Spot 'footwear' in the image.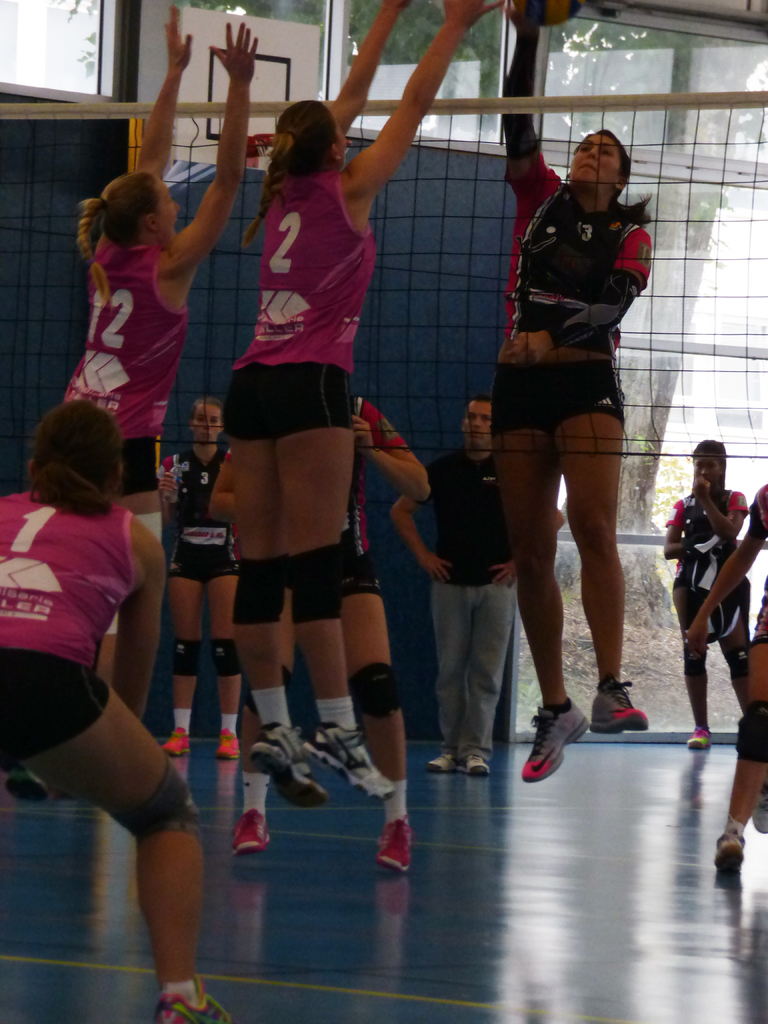
'footwear' found at crop(754, 794, 767, 832).
